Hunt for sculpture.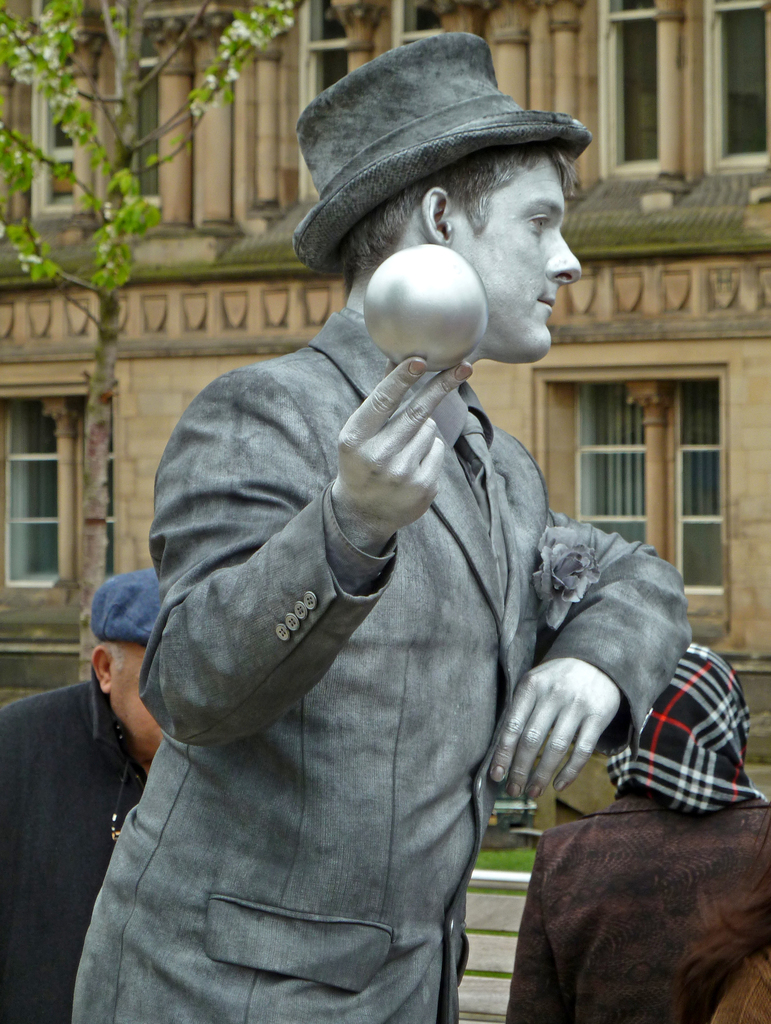
Hunted down at {"x1": 58, "y1": 15, "x2": 700, "y2": 1022}.
